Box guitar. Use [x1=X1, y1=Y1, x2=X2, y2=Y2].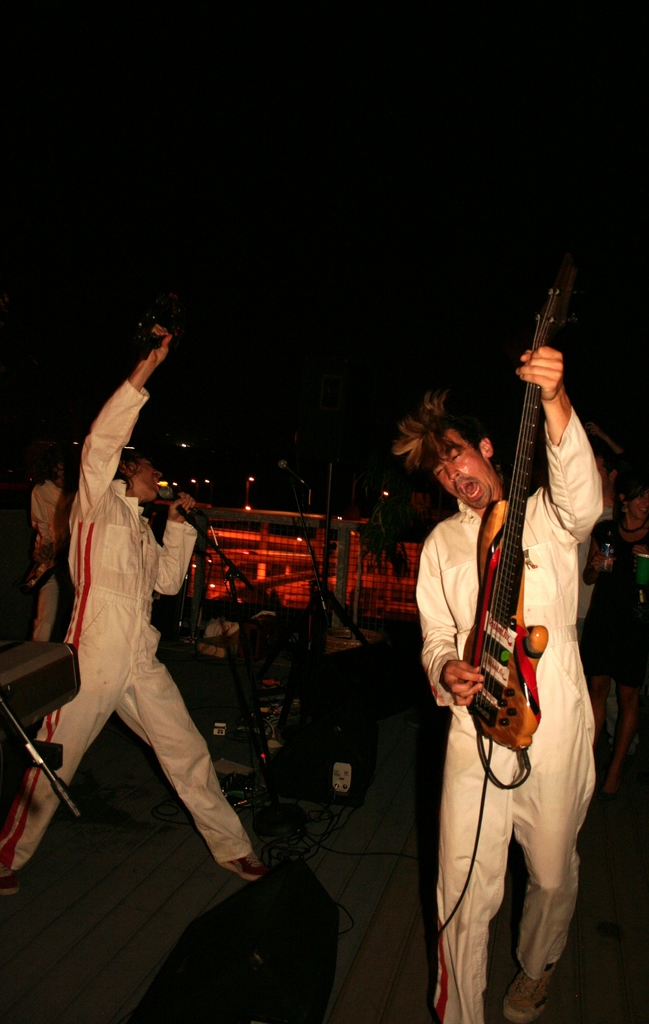
[x1=472, y1=277, x2=571, y2=754].
